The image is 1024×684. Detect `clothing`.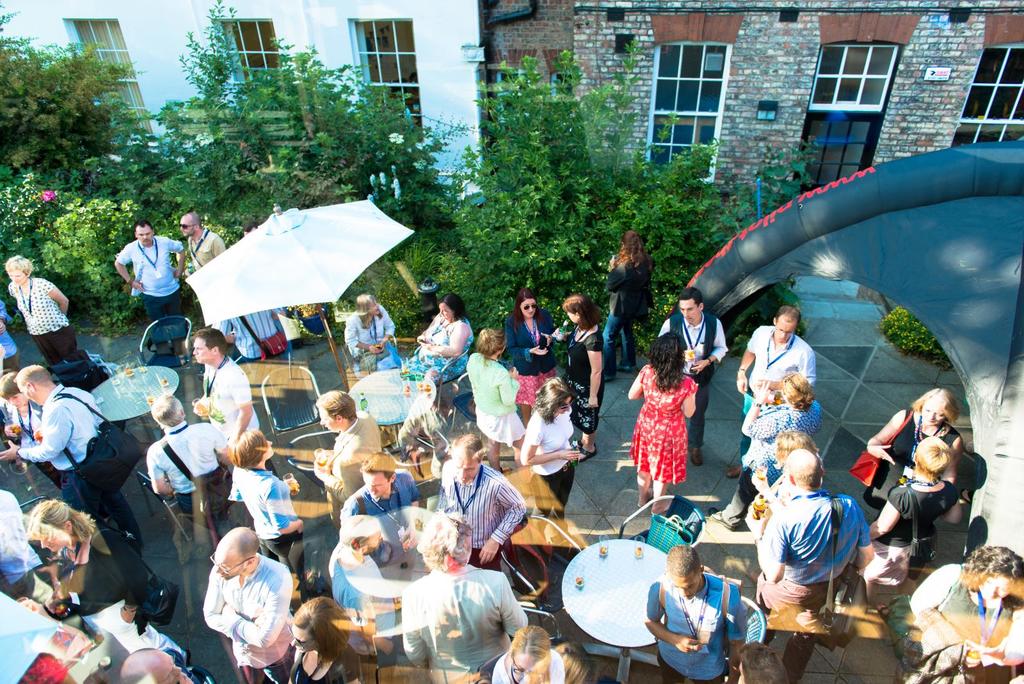
Detection: <box>292,637,359,683</box>.
